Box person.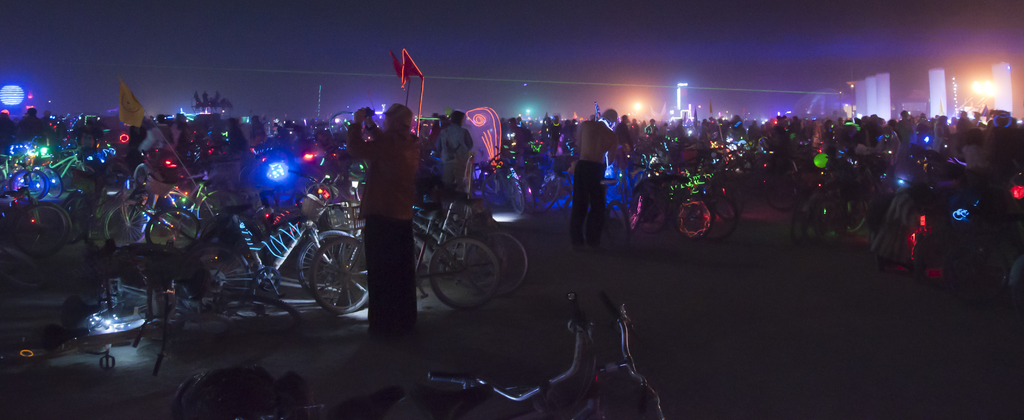
bbox(347, 85, 424, 339).
